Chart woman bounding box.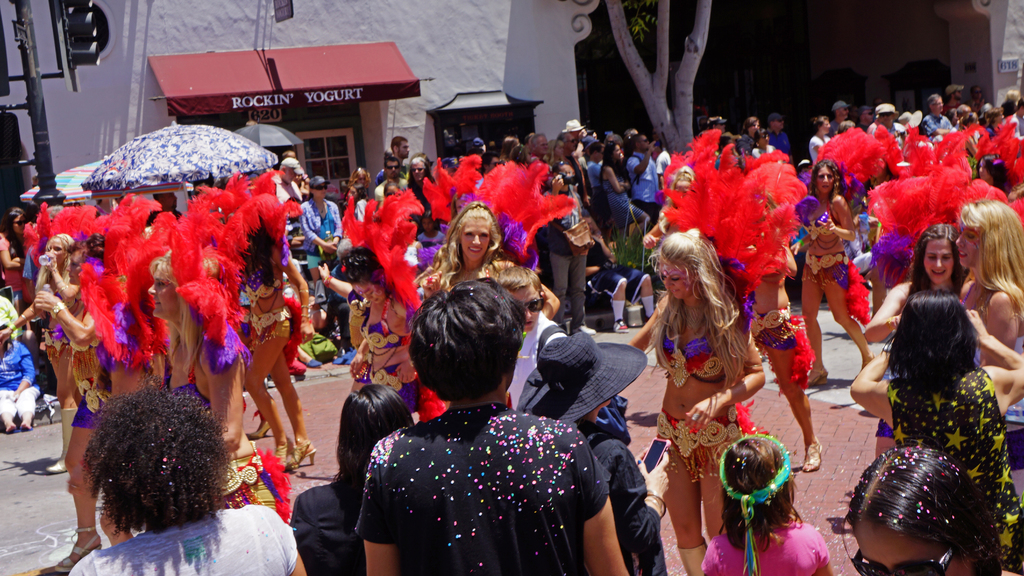
Charted: (840,431,1023,575).
